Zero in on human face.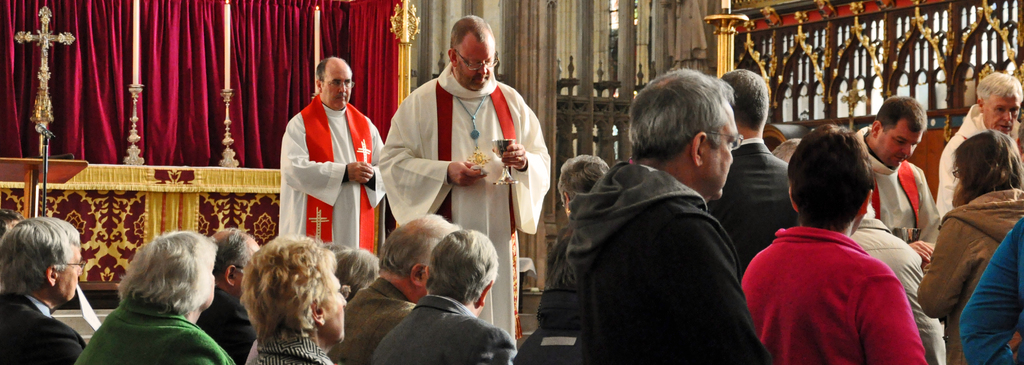
Zeroed in: (x1=65, y1=243, x2=84, y2=302).
